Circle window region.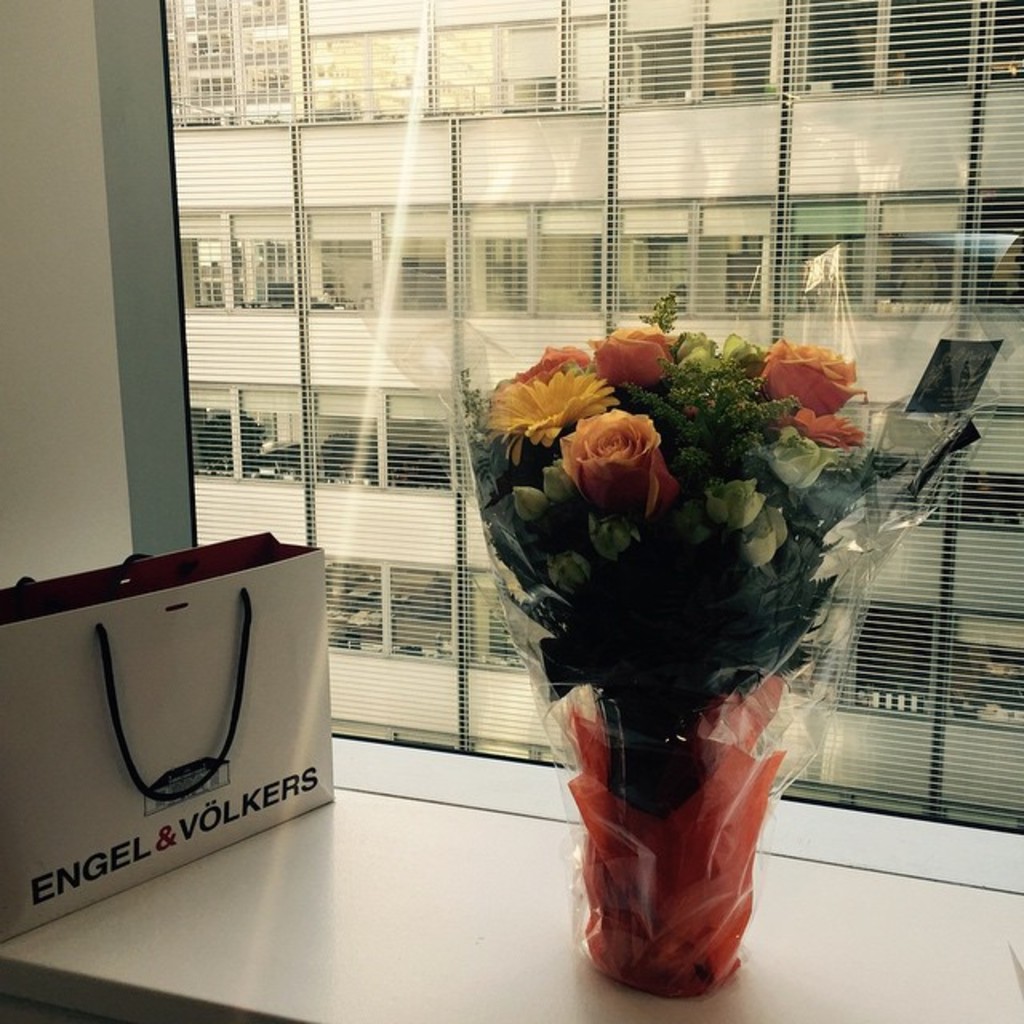
Region: [621,30,690,104].
